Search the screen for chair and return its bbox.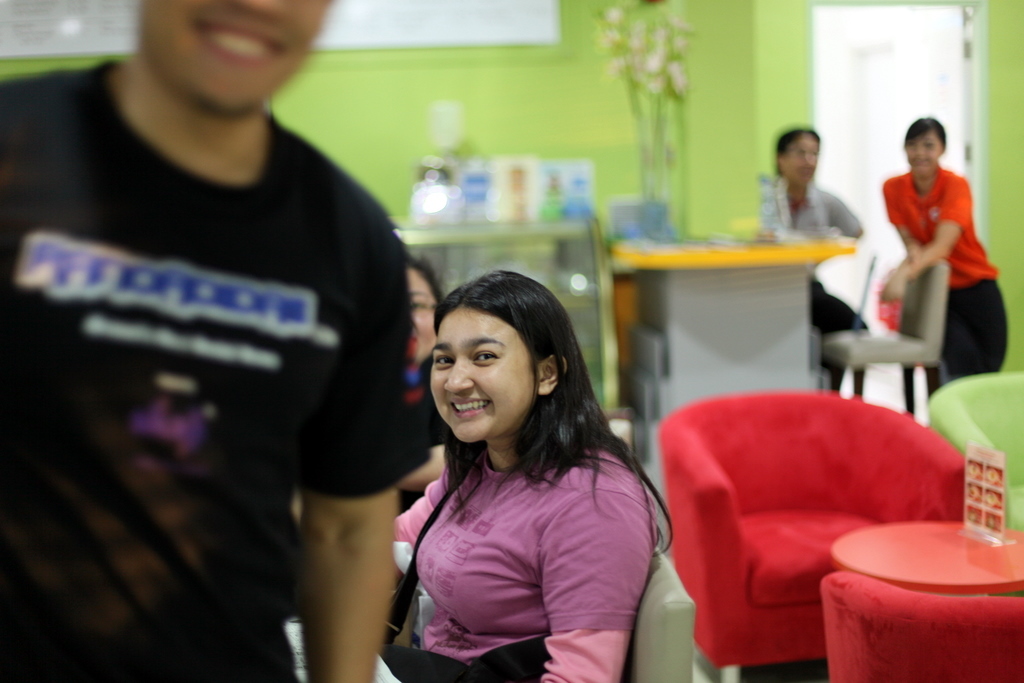
Found: bbox=(817, 575, 1023, 681).
